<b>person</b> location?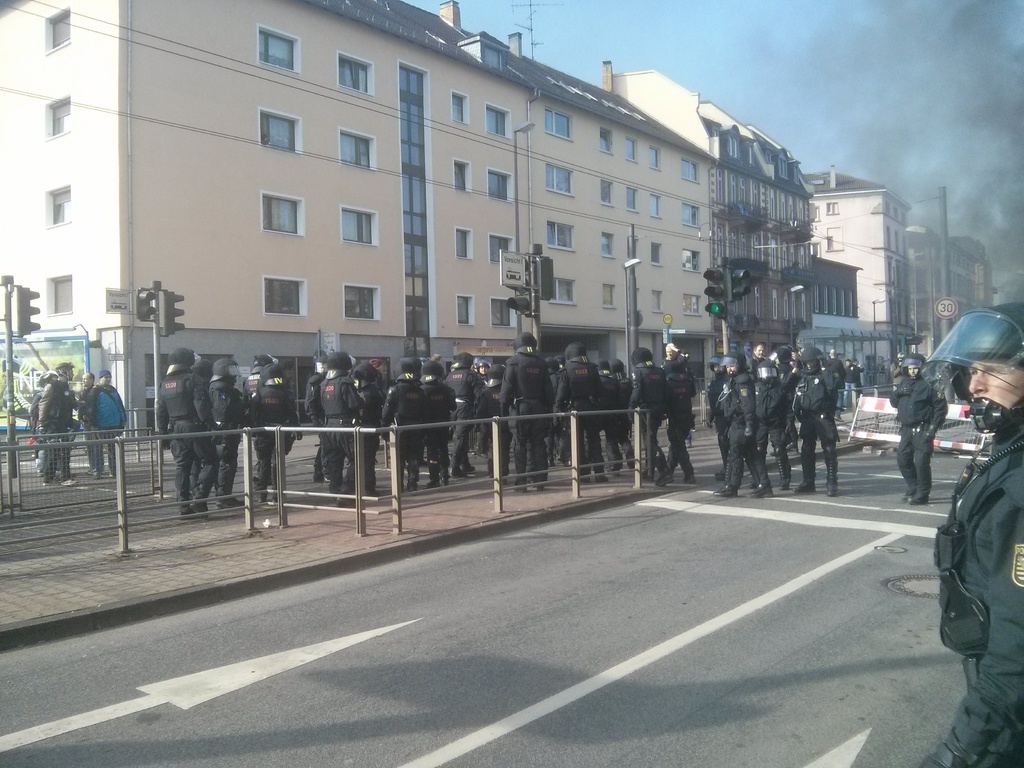
Rect(84, 371, 126, 478)
